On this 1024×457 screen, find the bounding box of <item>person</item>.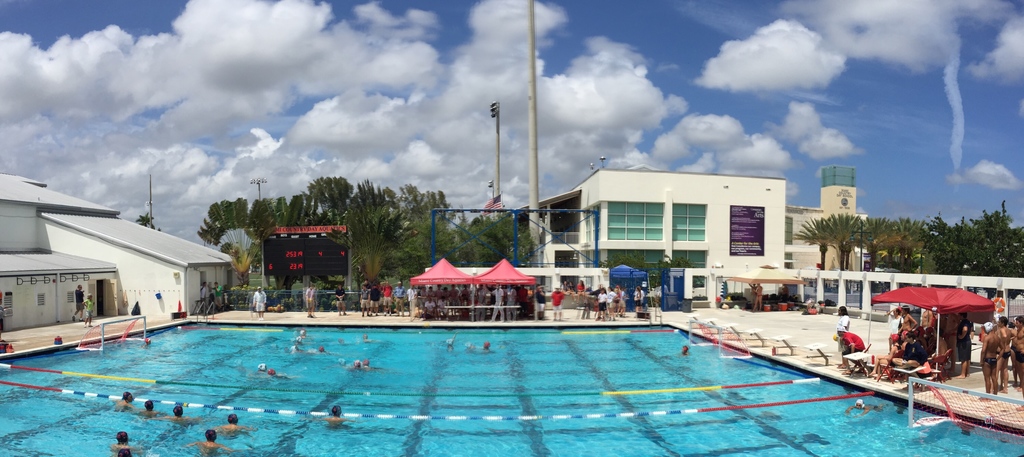
Bounding box: bbox=(335, 285, 349, 316).
